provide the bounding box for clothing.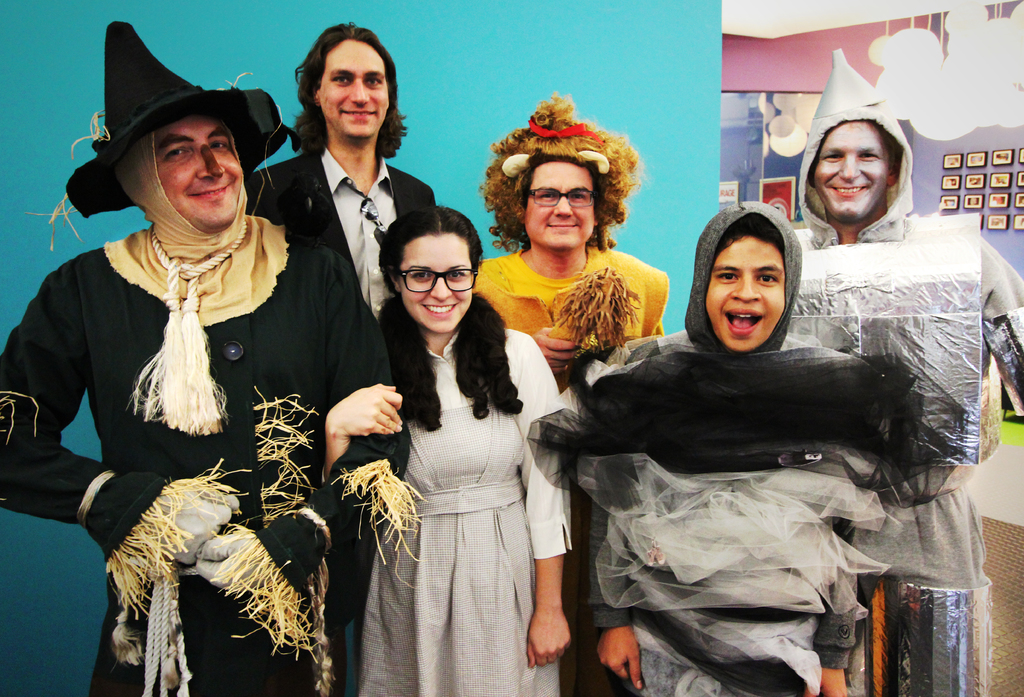
[246, 150, 437, 324].
